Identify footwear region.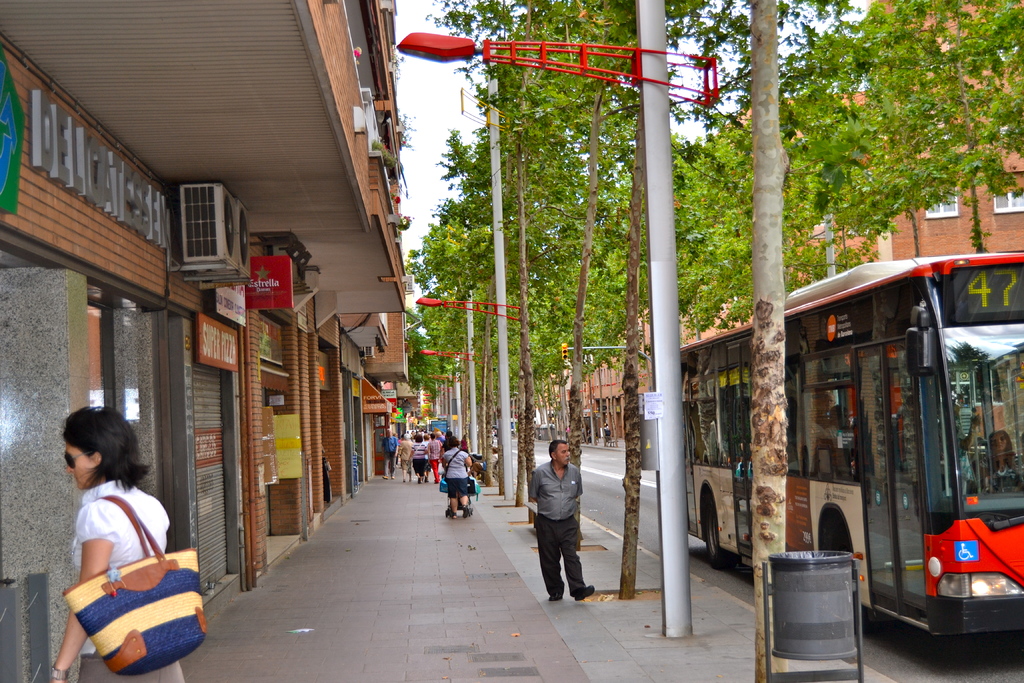
Region: (406,479,410,482).
